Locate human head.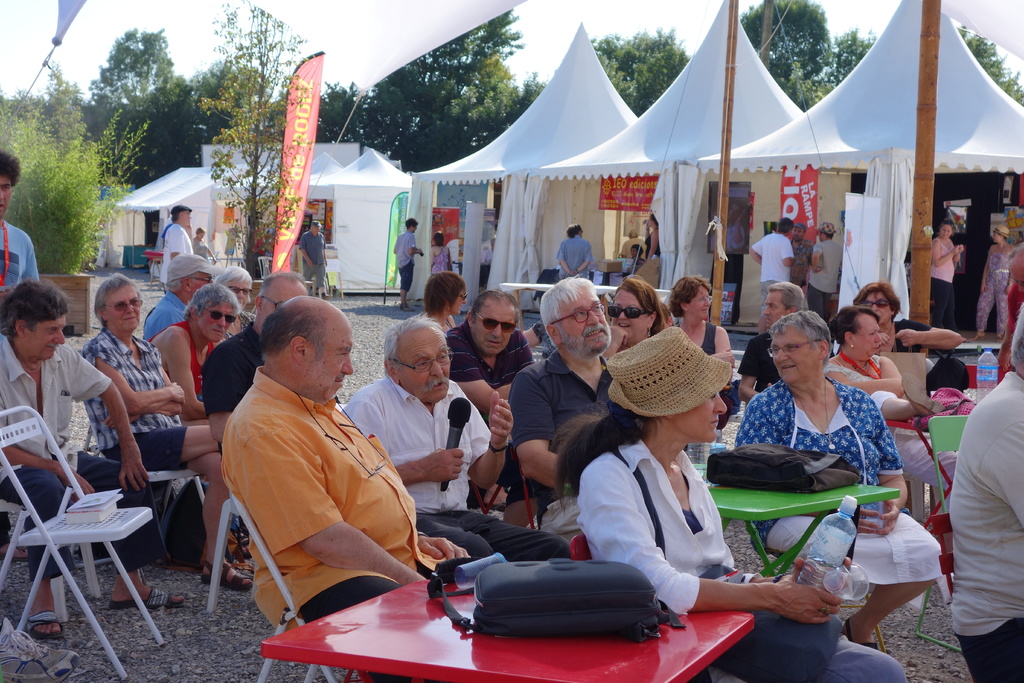
Bounding box: <box>758,283,803,331</box>.
